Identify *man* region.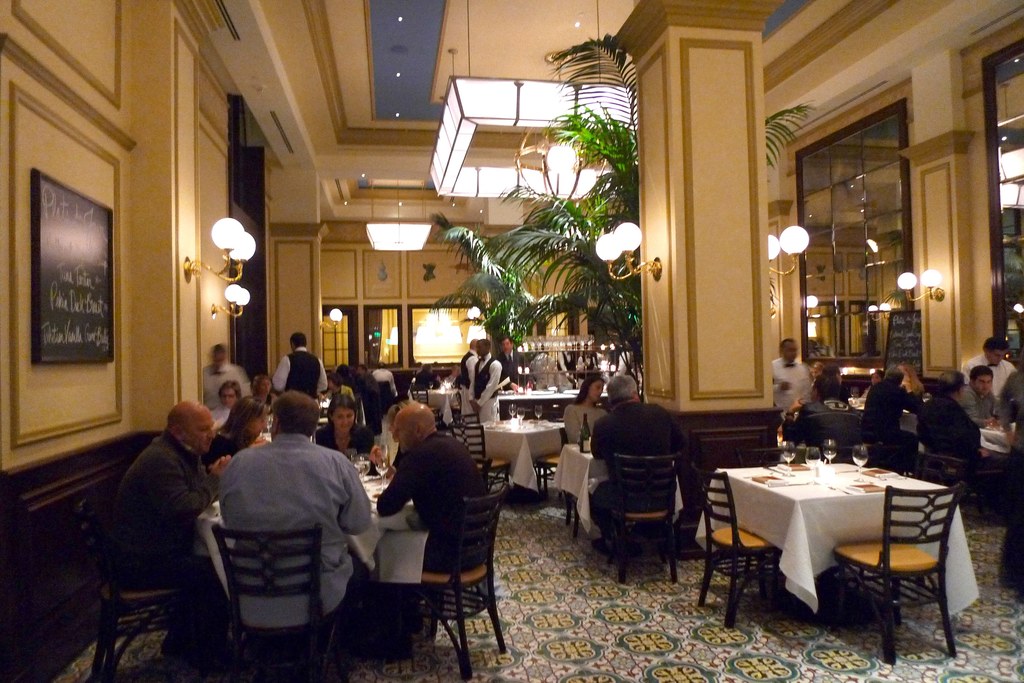
Region: 373 364 396 403.
